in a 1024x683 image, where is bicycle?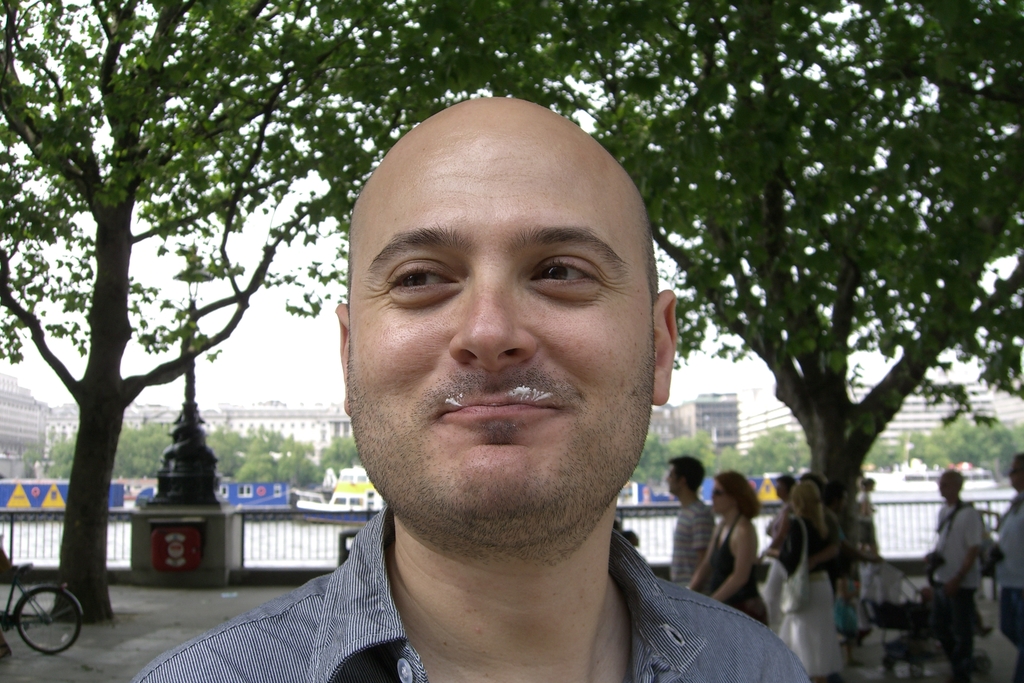
crop(9, 550, 95, 672).
